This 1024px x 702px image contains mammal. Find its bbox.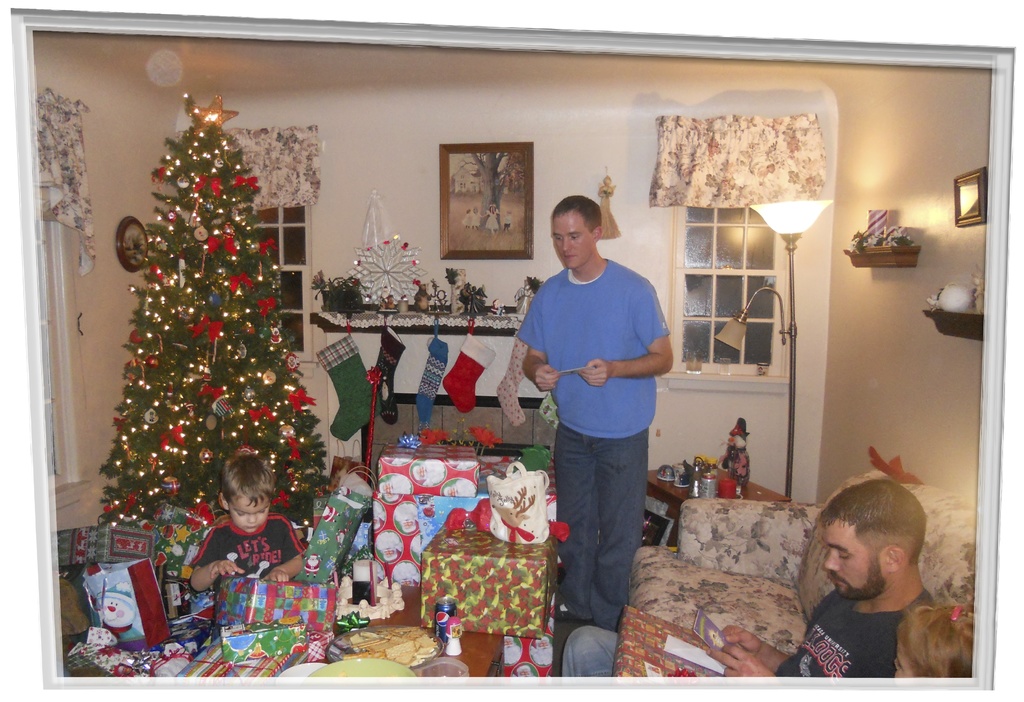
<box>462,207,472,227</box>.
